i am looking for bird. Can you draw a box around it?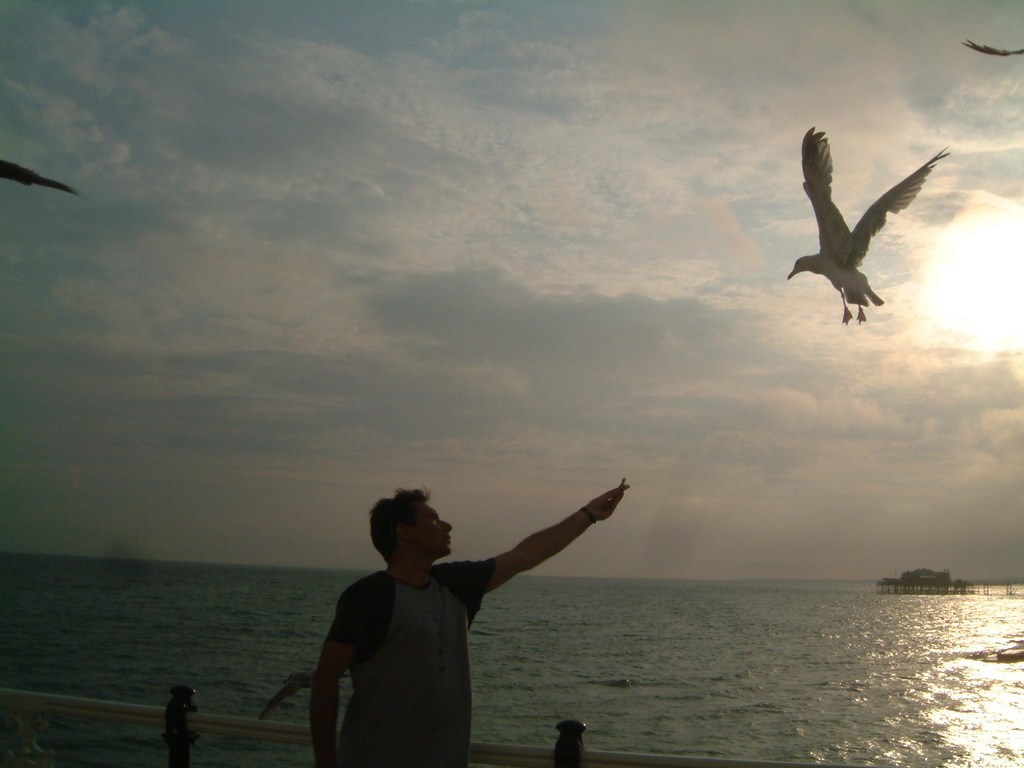
Sure, the bounding box is detection(782, 128, 947, 322).
